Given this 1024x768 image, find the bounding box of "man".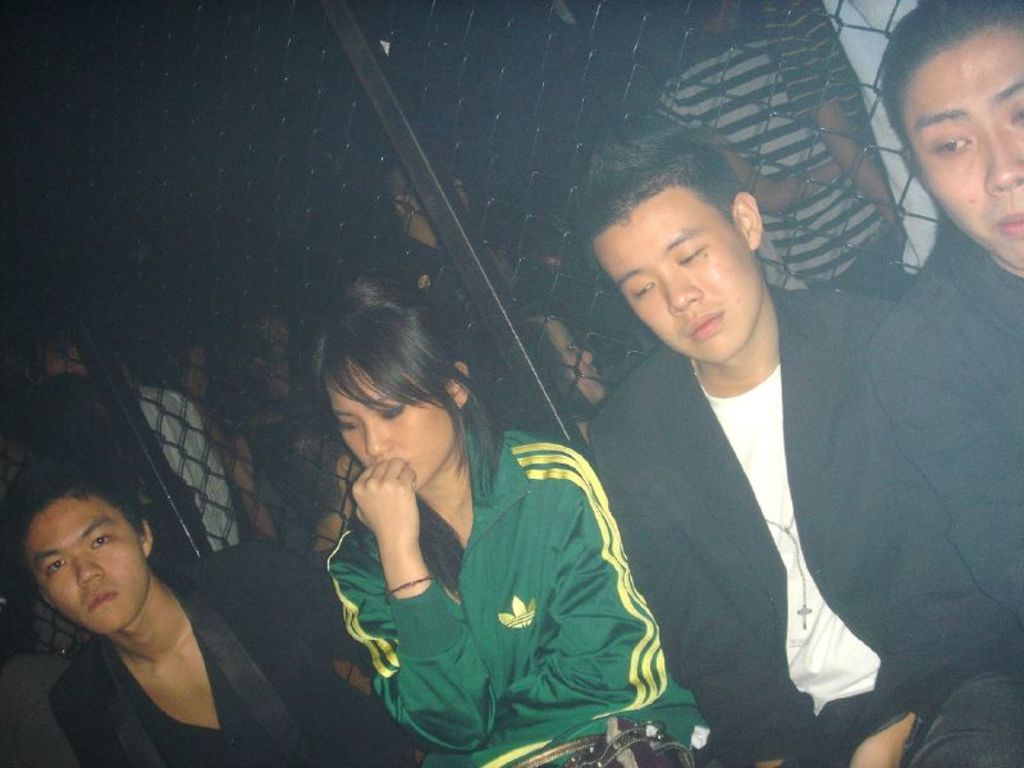
(x1=864, y1=0, x2=1023, y2=617).
